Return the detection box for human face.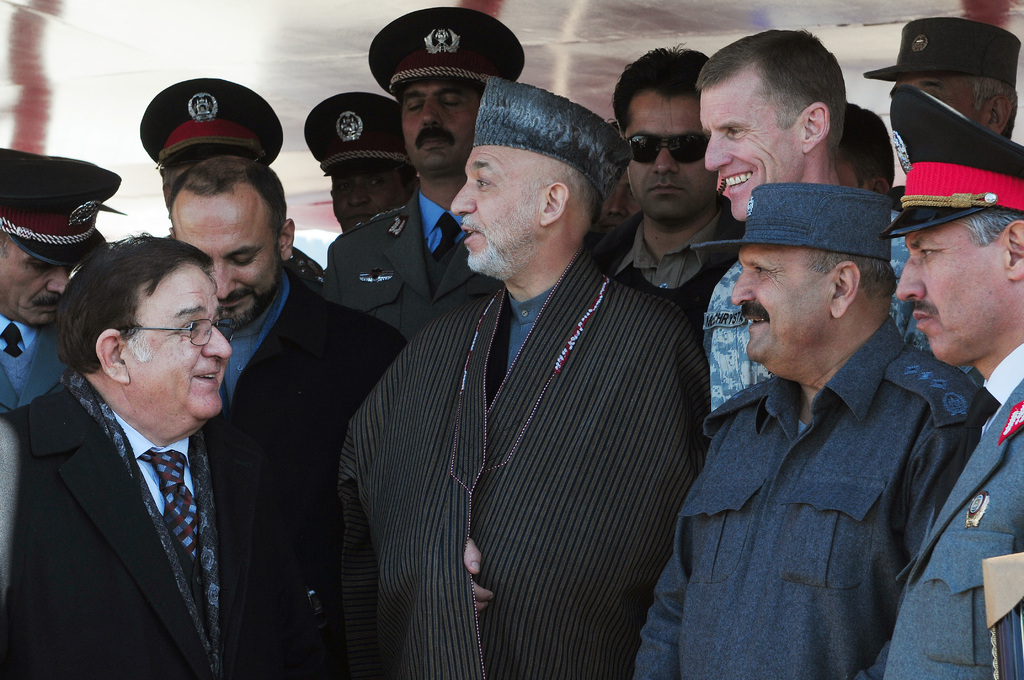
127, 268, 230, 416.
